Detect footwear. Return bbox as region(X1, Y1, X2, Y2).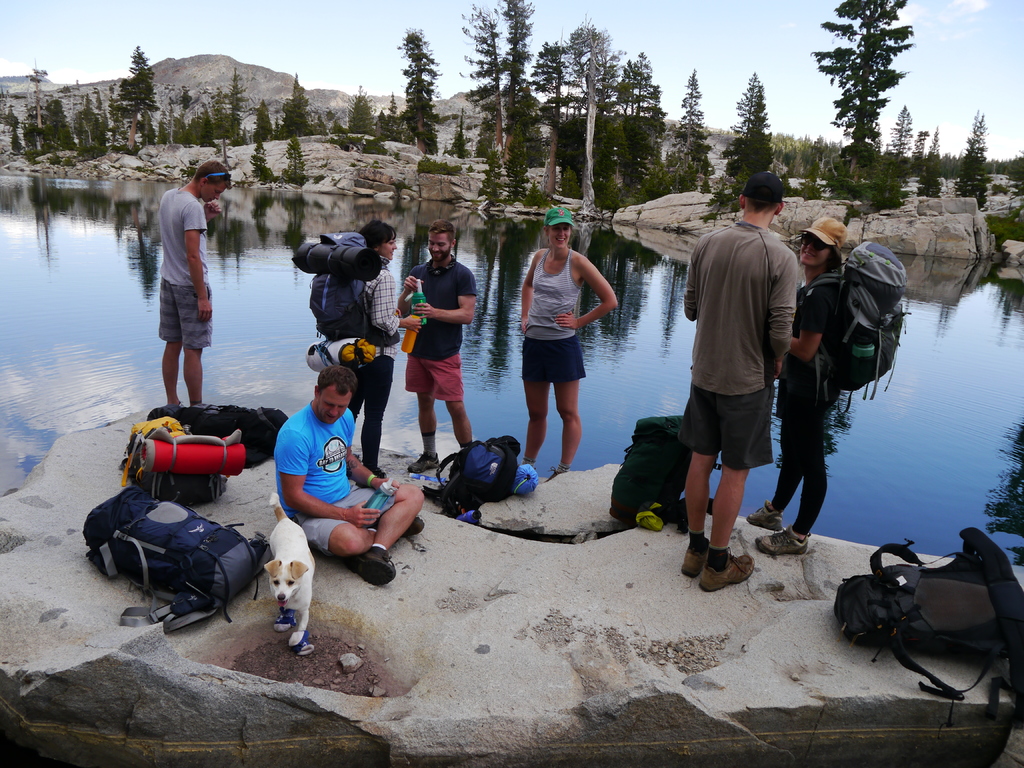
region(684, 538, 712, 579).
